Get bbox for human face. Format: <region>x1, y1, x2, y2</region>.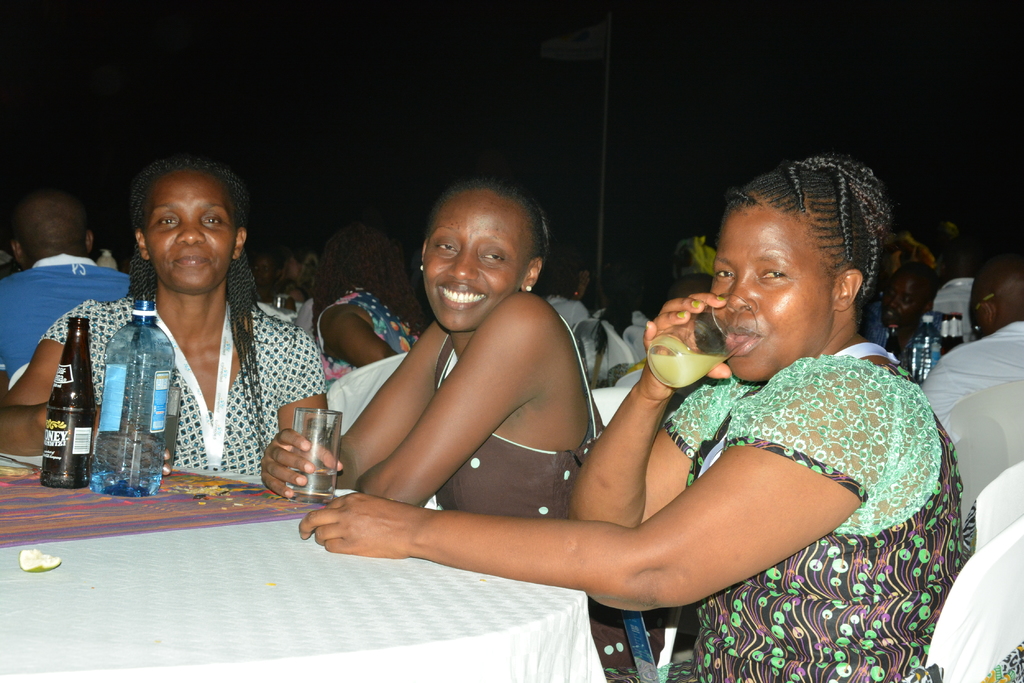
<region>252, 255, 275, 287</region>.
